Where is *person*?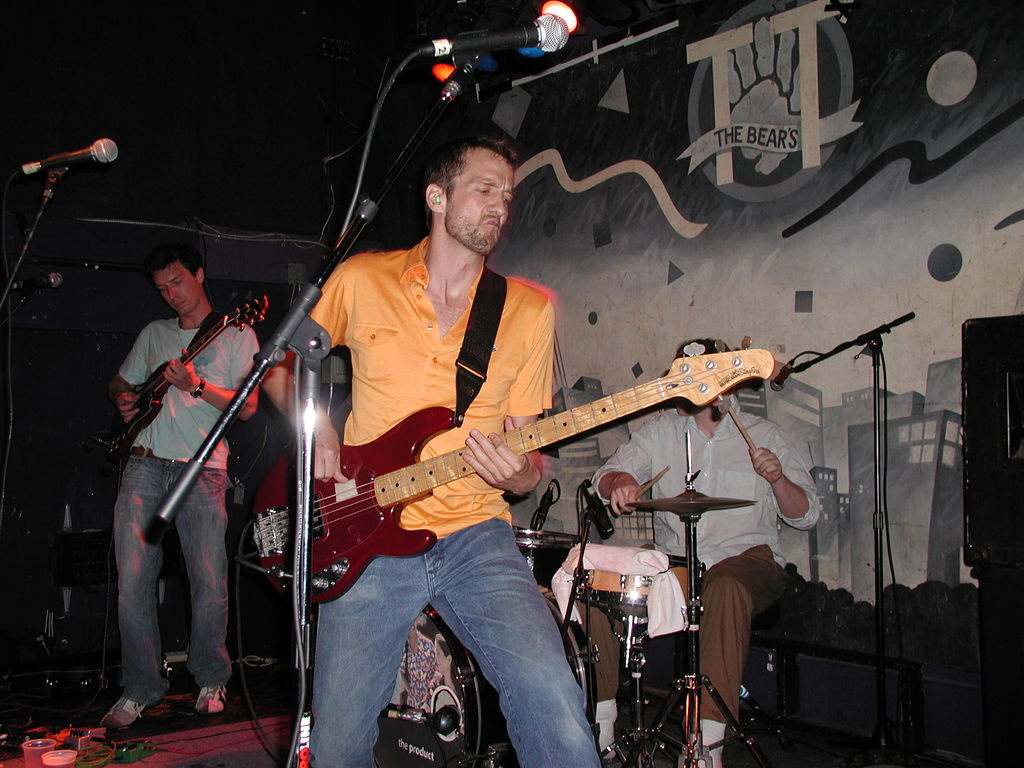
257:126:604:767.
